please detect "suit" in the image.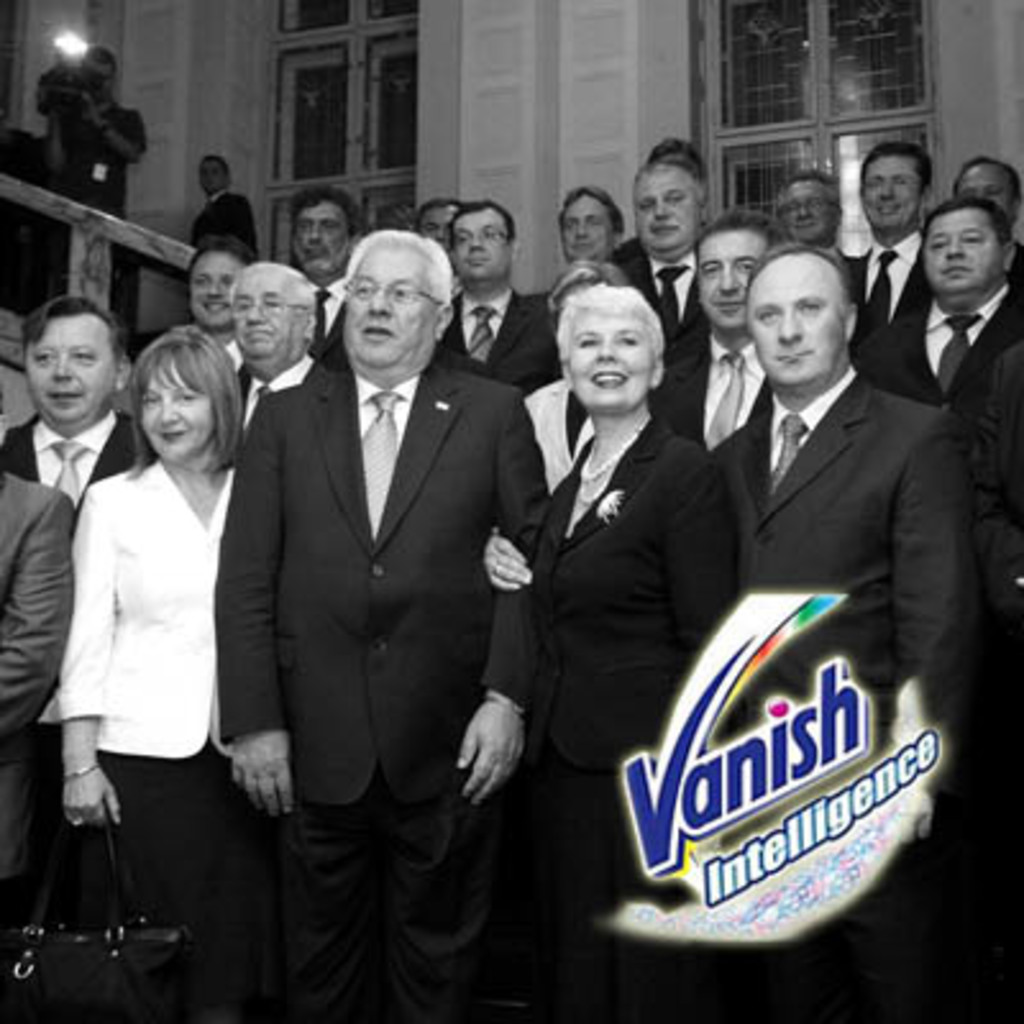
BBox(218, 333, 251, 366).
